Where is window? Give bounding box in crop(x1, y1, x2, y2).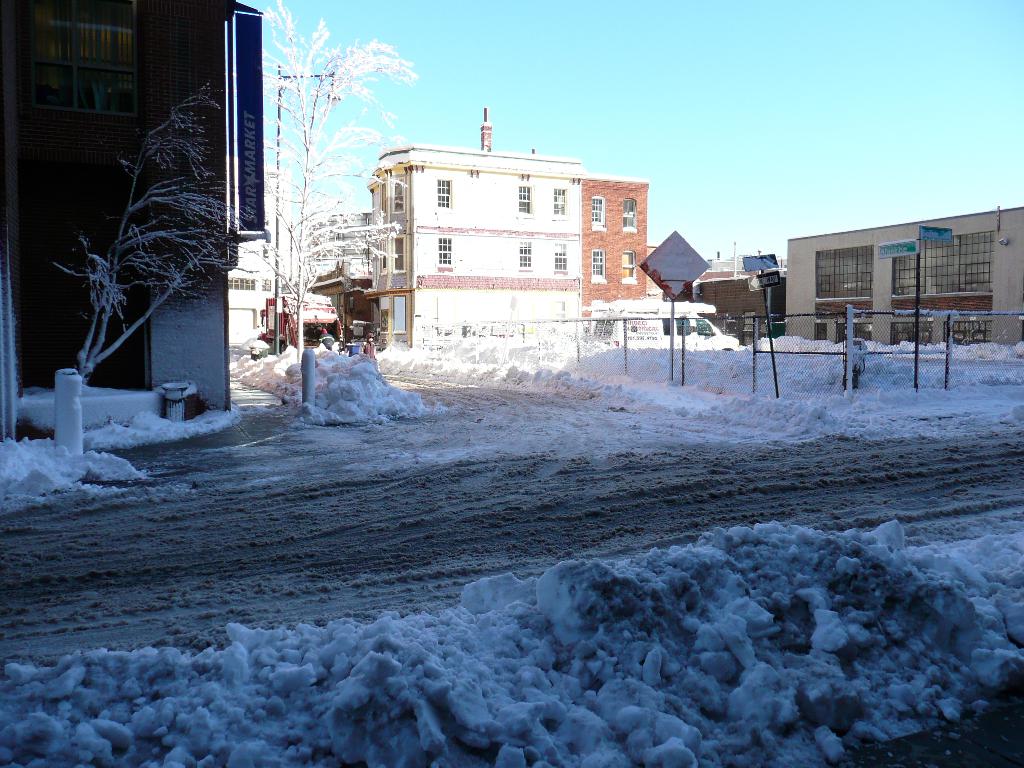
crop(593, 193, 609, 230).
